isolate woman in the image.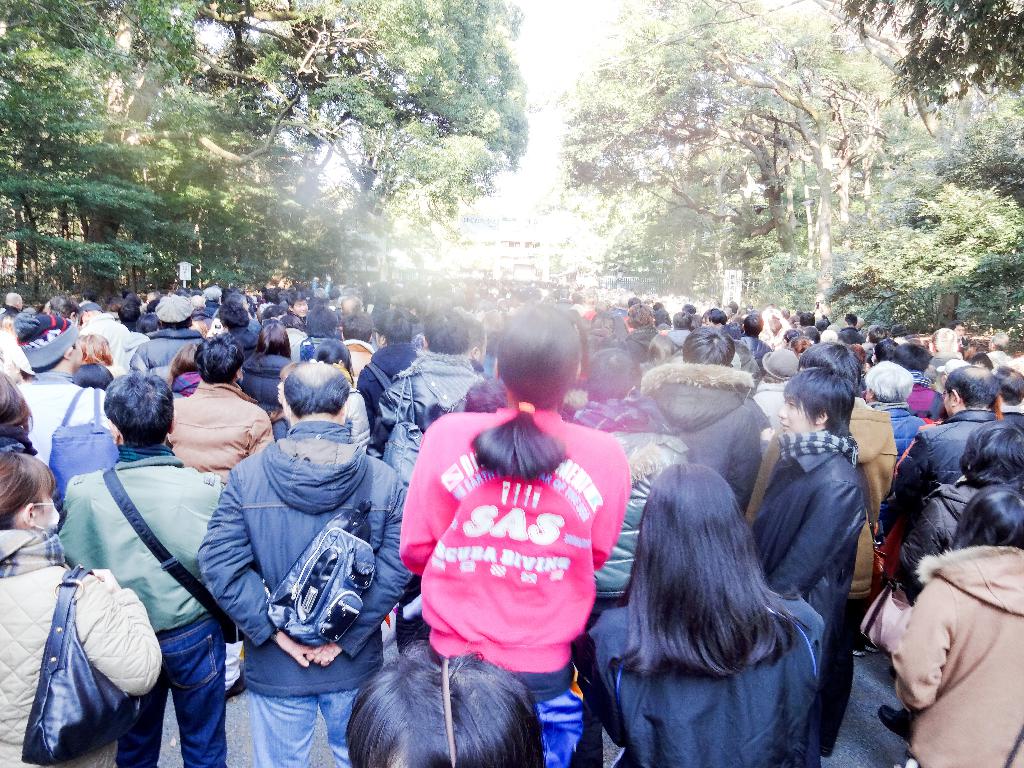
Isolated region: (left=0, top=452, right=159, bottom=767).
